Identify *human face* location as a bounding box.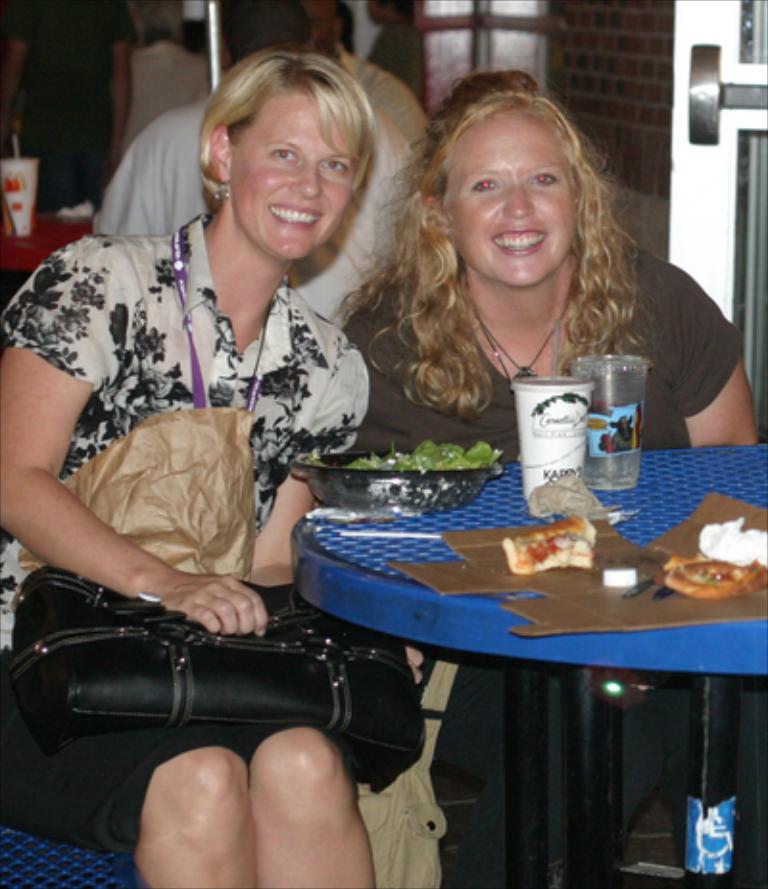
Rect(230, 94, 353, 265).
